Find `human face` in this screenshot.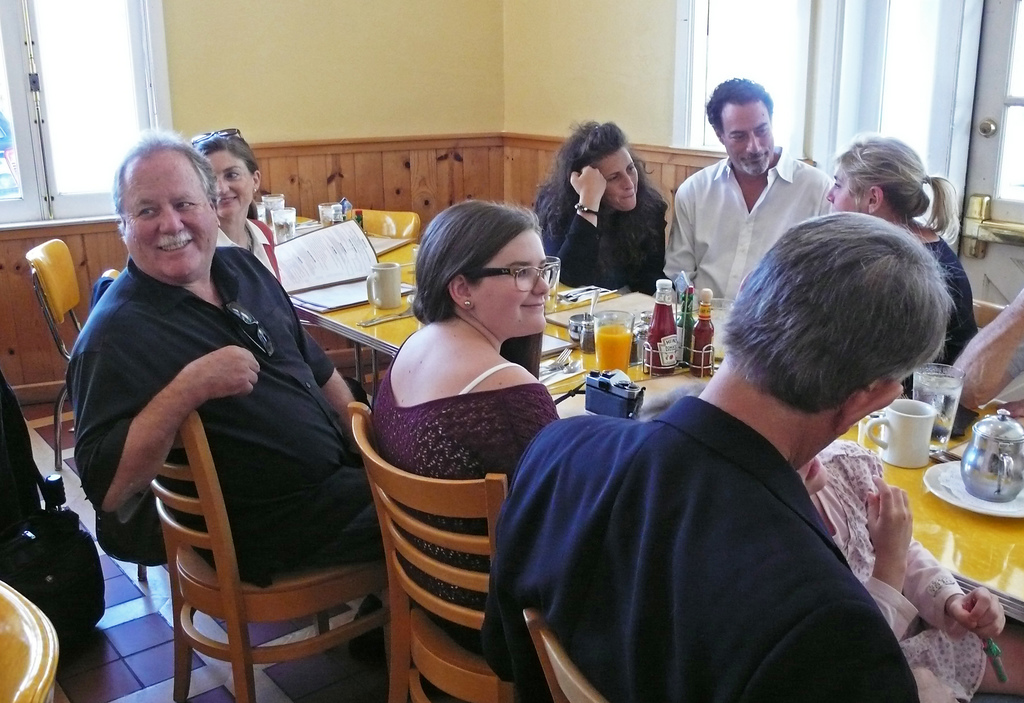
The bounding box for `human face` is bbox=(212, 150, 253, 222).
